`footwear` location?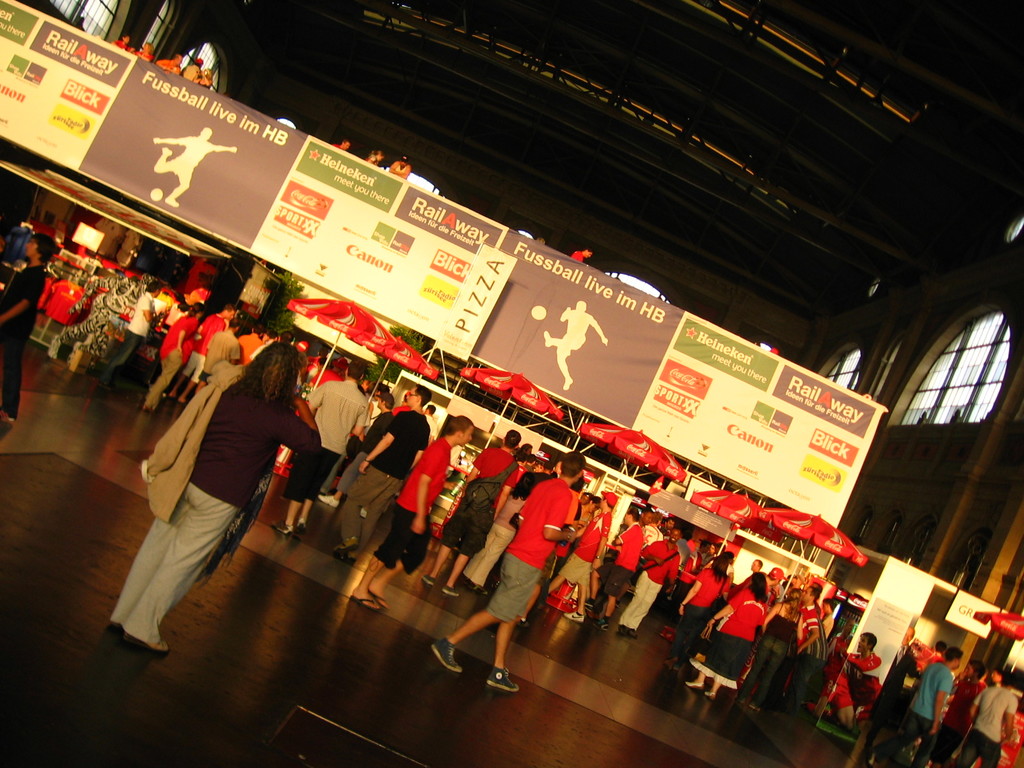
(x1=374, y1=591, x2=392, y2=611)
